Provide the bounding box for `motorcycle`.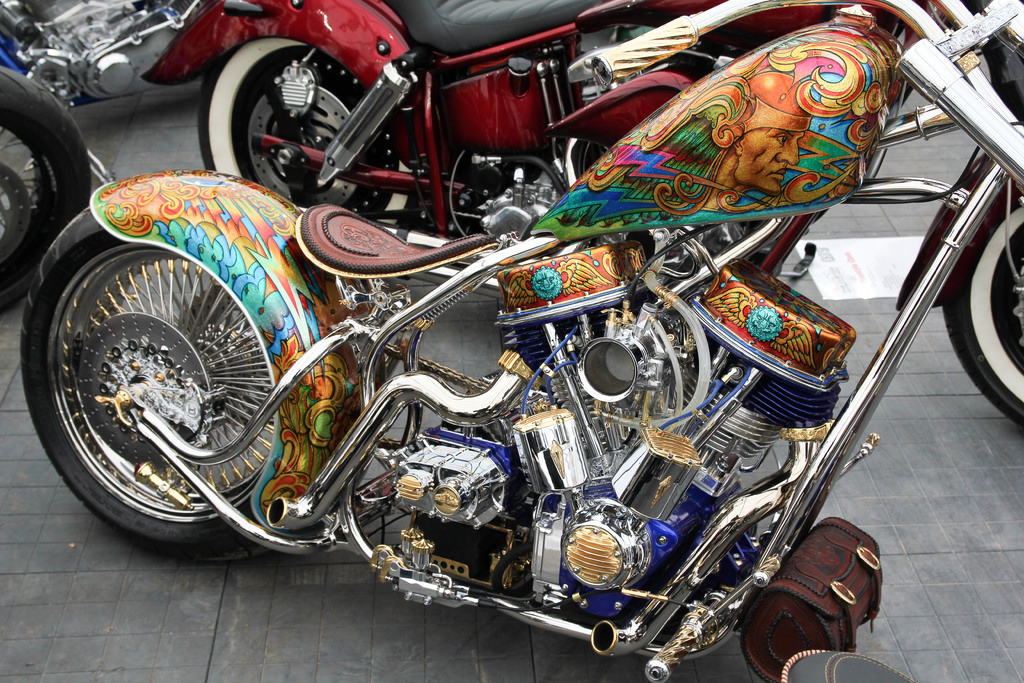
detection(2, 49, 83, 322).
